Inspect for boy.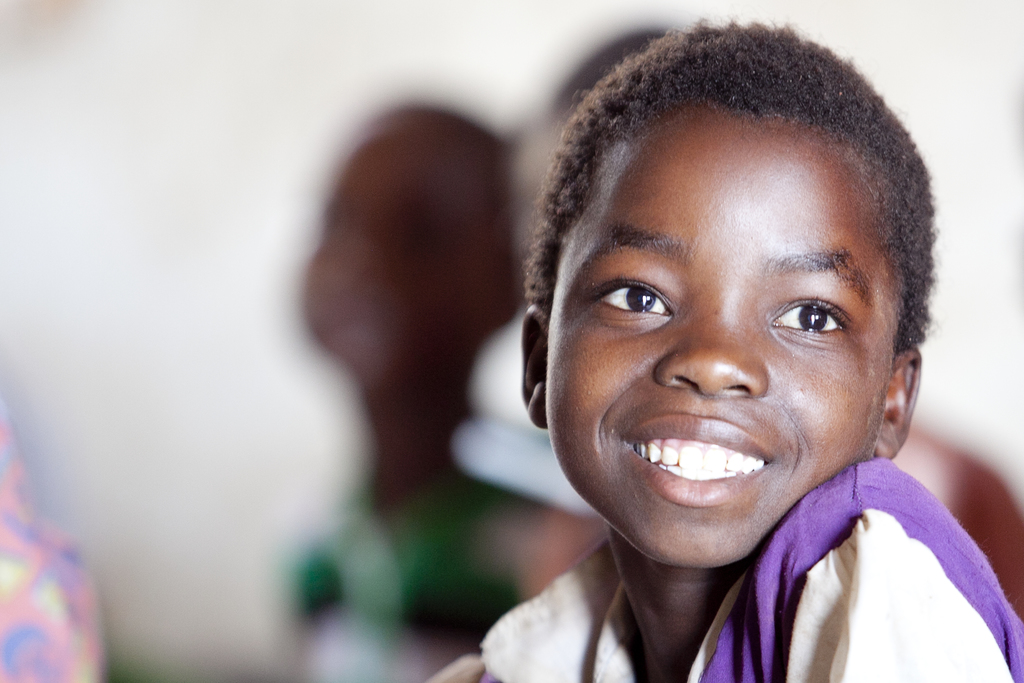
Inspection: select_region(420, 9, 999, 682).
